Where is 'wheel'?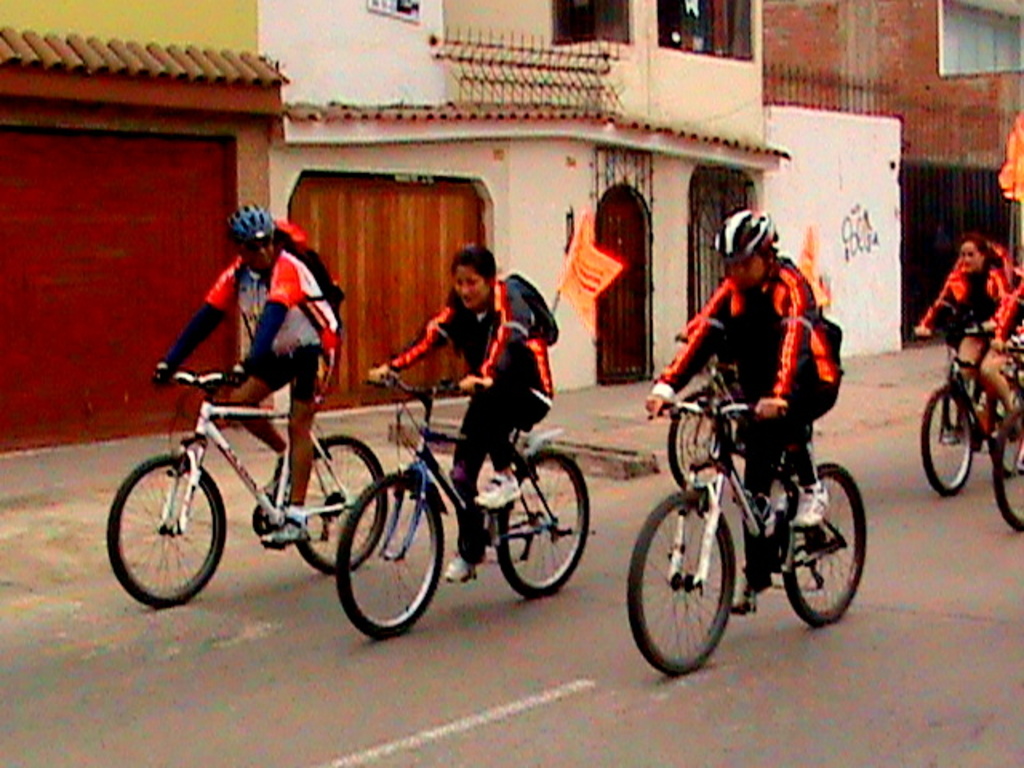
<bbox>325, 461, 448, 645</bbox>.
